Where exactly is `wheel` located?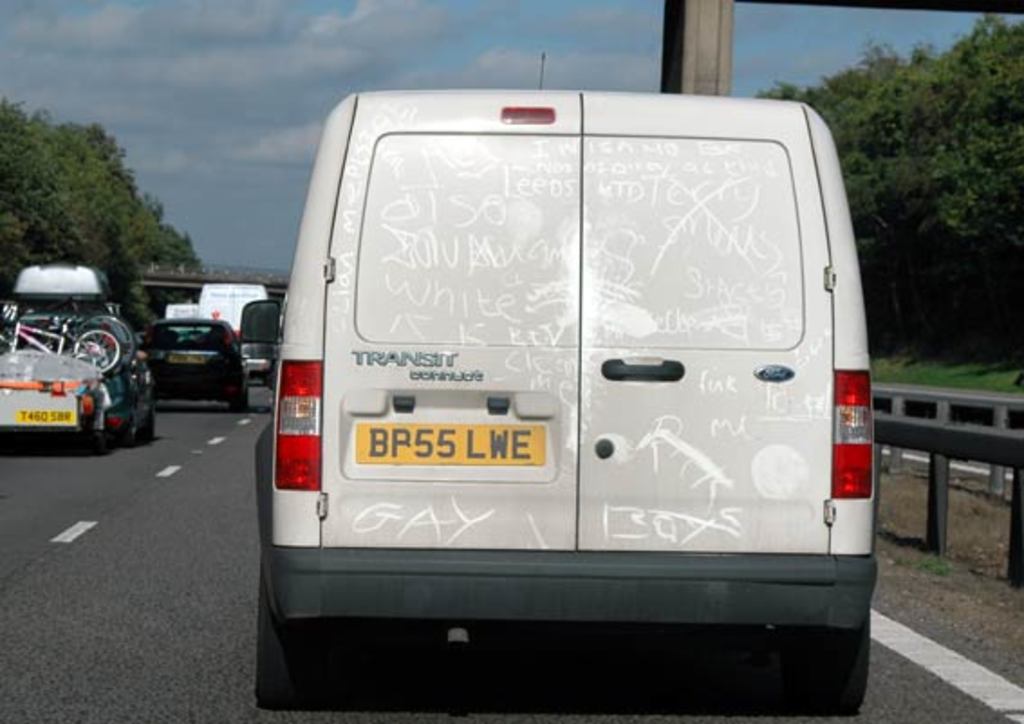
Its bounding box is <box>246,554,320,711</box>.
